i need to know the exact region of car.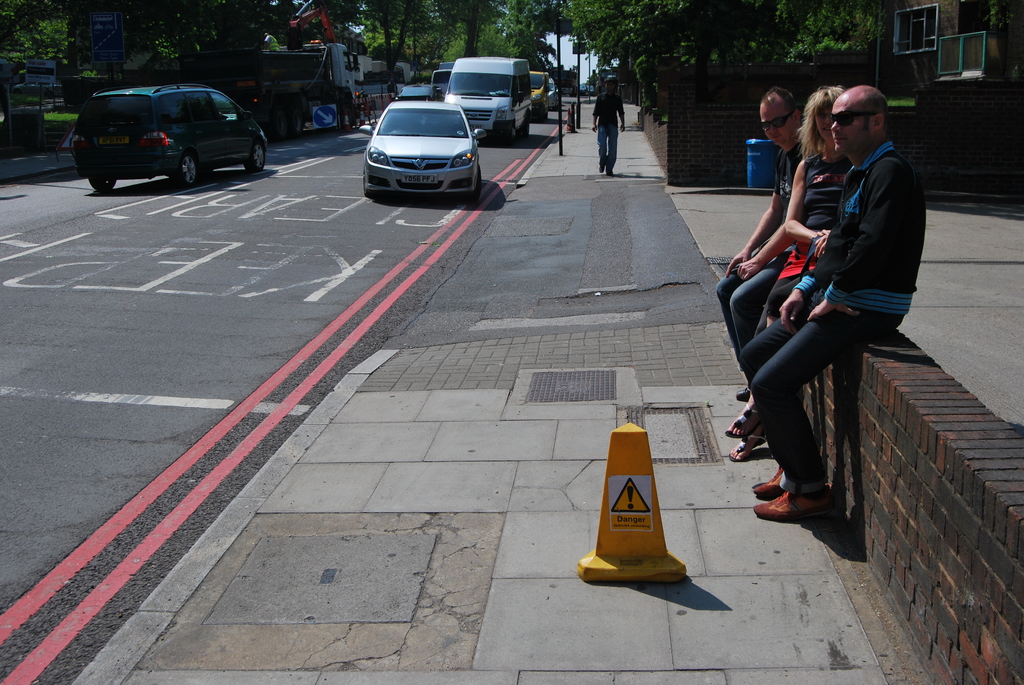
Region: BBox(69, 73, 269, 184).
